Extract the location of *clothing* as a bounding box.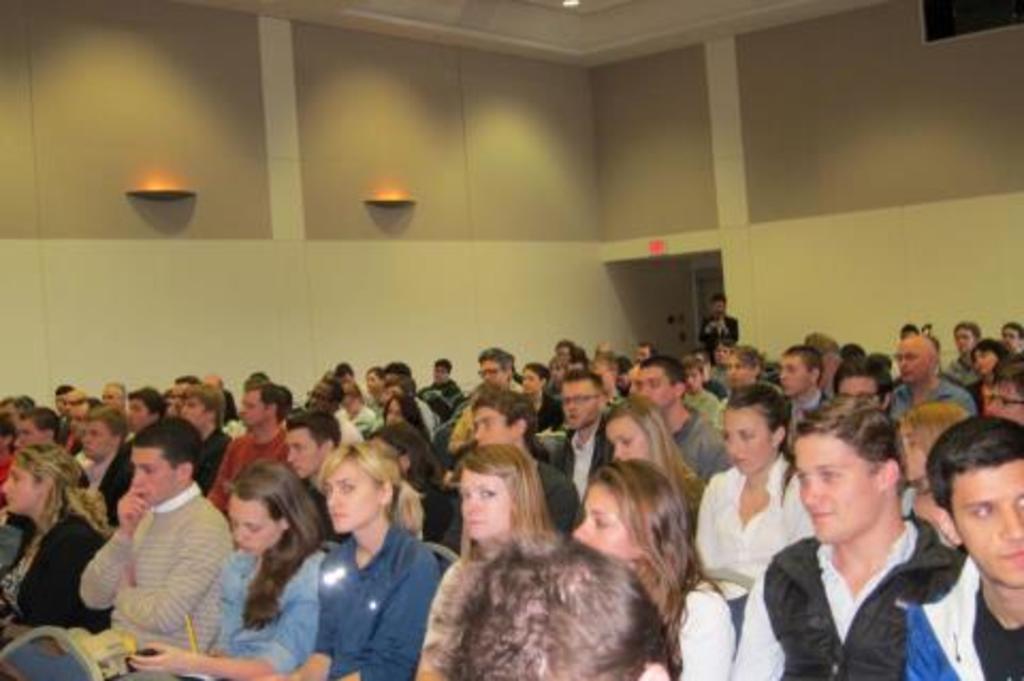
l=333, t=408, r=354, b=446.
